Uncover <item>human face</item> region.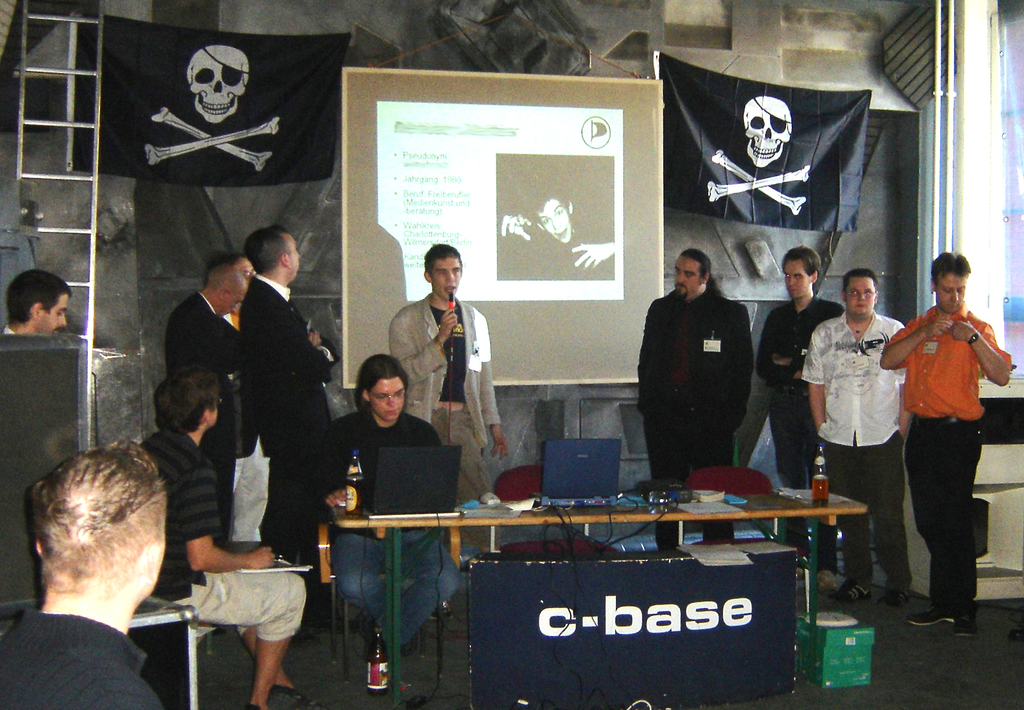
Uncovered: [x1=369, y1=375, x2=406, y2=423].
